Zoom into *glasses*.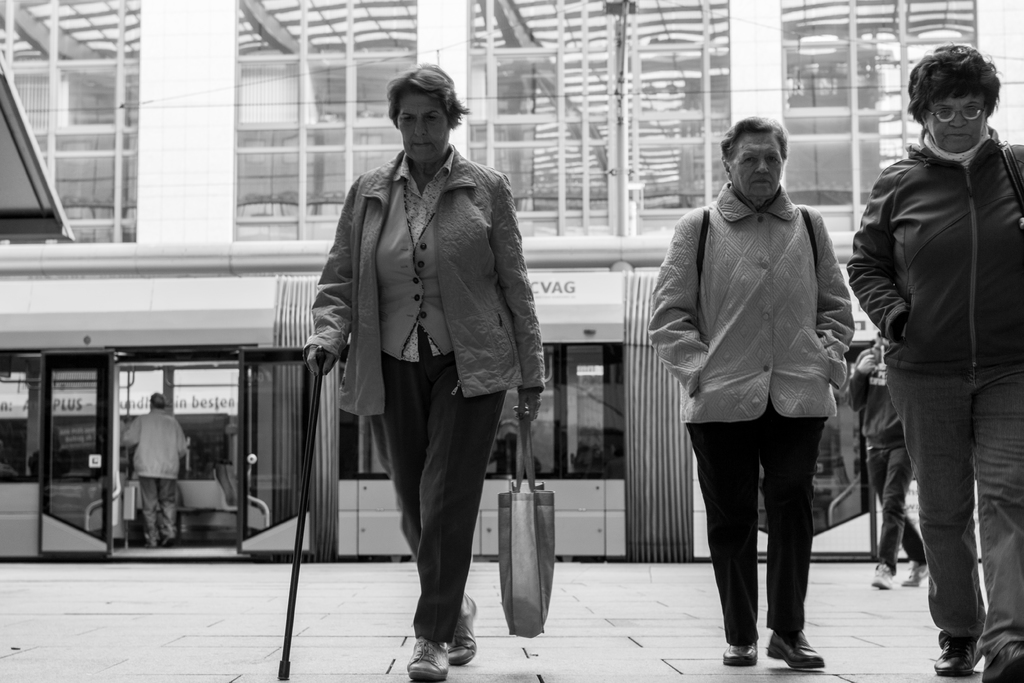
Zoom target: 924,102,985,123.
